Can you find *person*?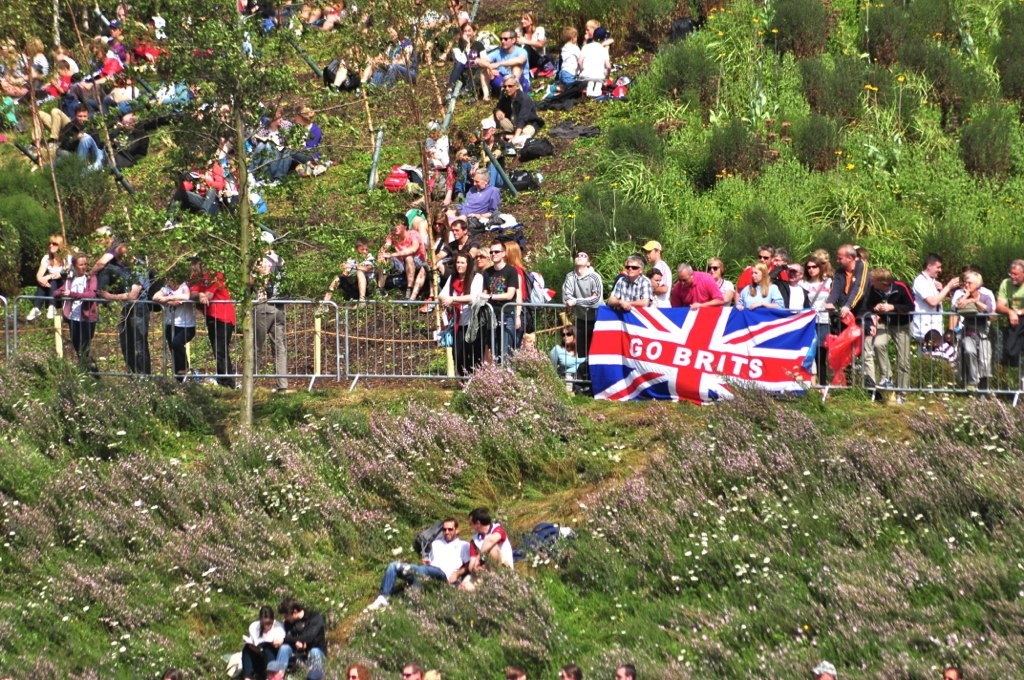
Yes, bounding box: <box>804,658,839,679</box>.
